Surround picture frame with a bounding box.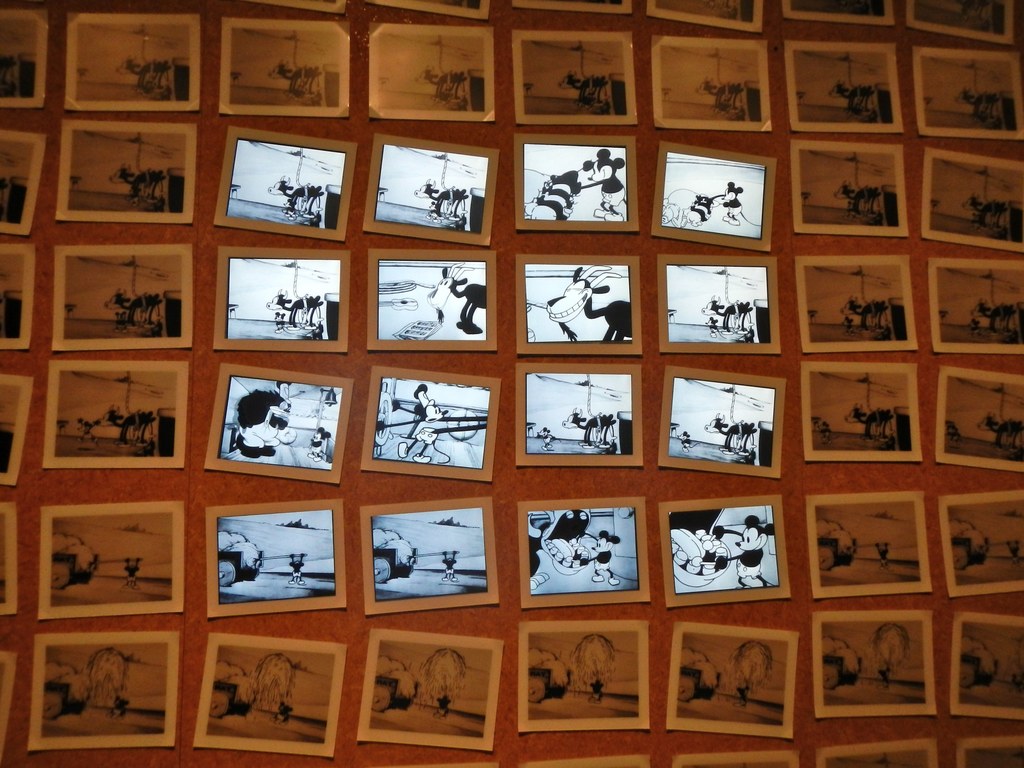
(left=33, top=352, right=192, bottom=470).
